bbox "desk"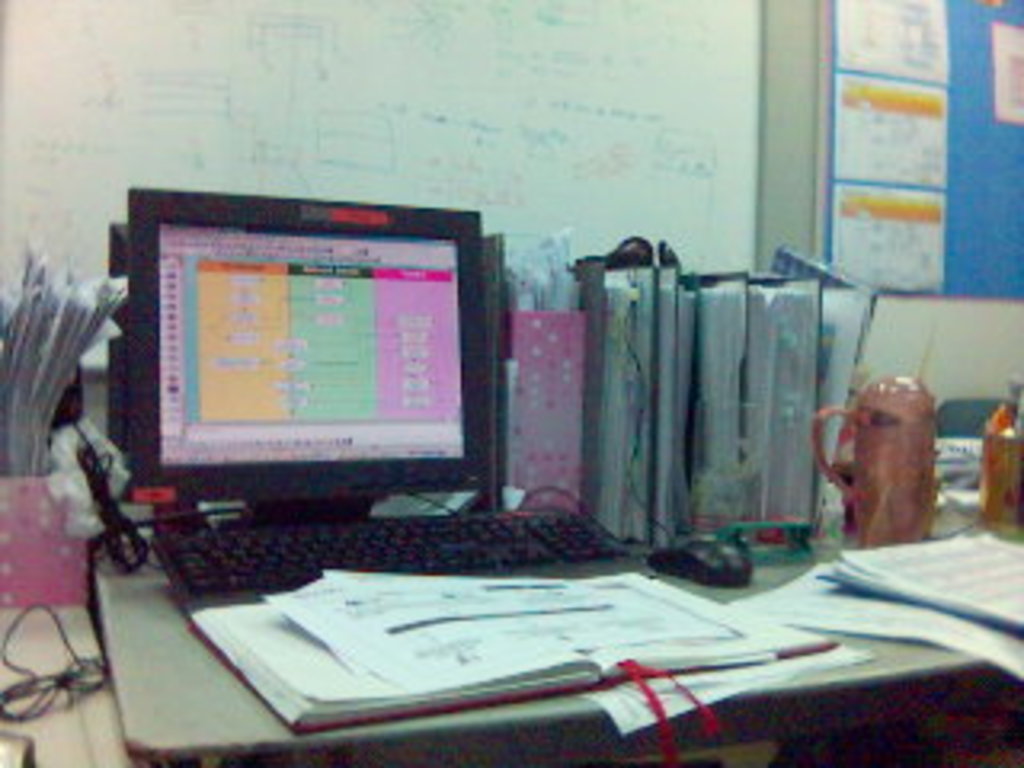
locate(93, 480, 1021, 765)
